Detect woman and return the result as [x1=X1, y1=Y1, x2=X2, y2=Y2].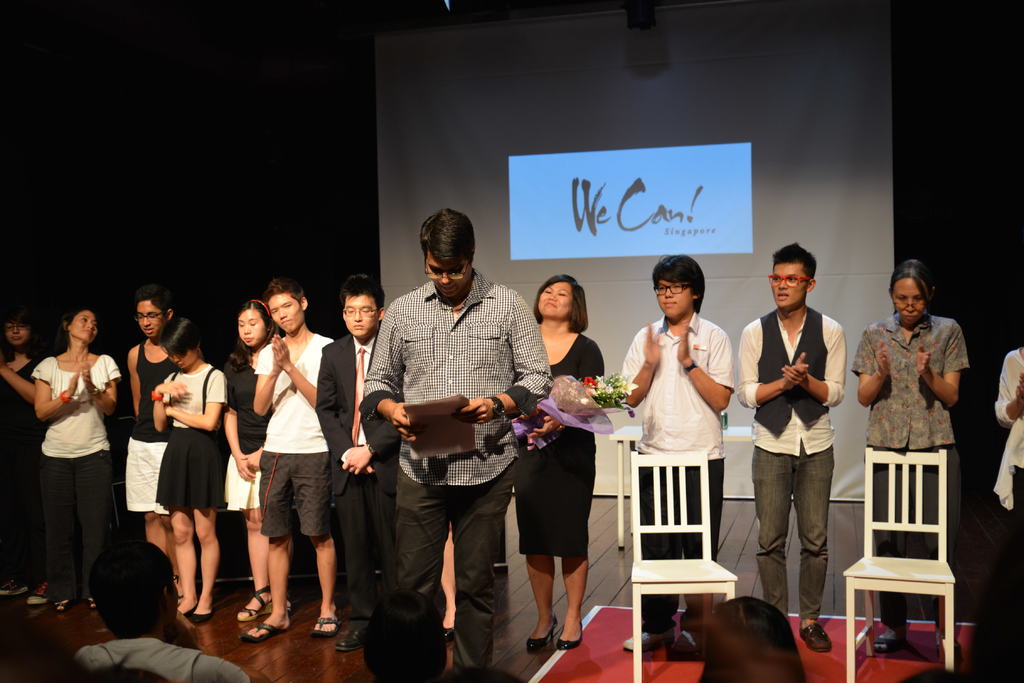
[x1=510, y1=273, x2=602, y2=659].
